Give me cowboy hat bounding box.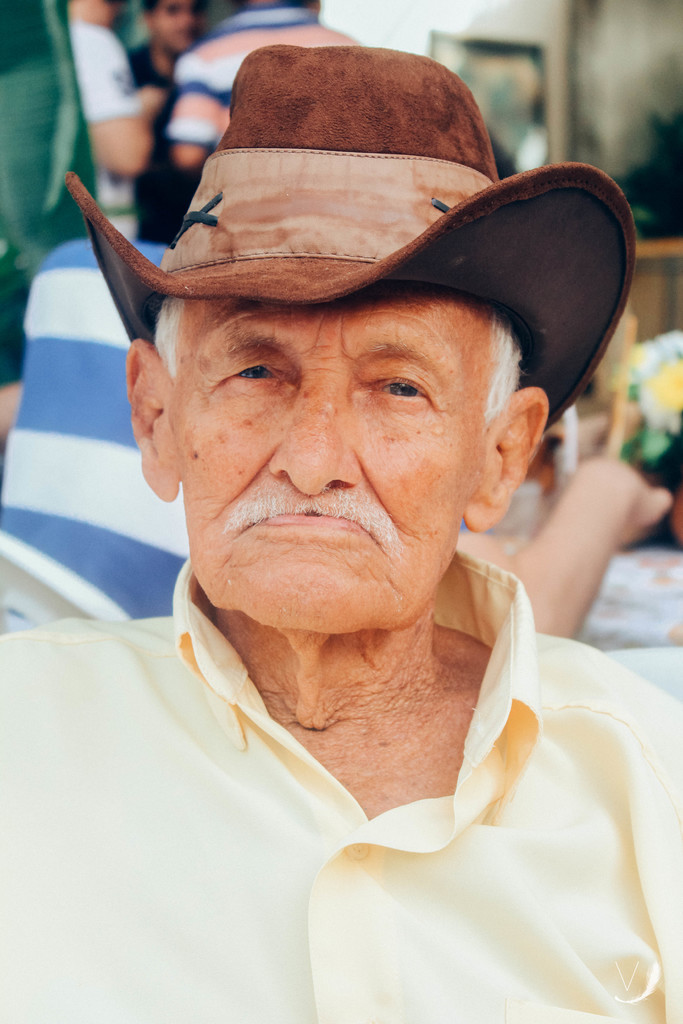
locate(76, 76, 588, 417).
